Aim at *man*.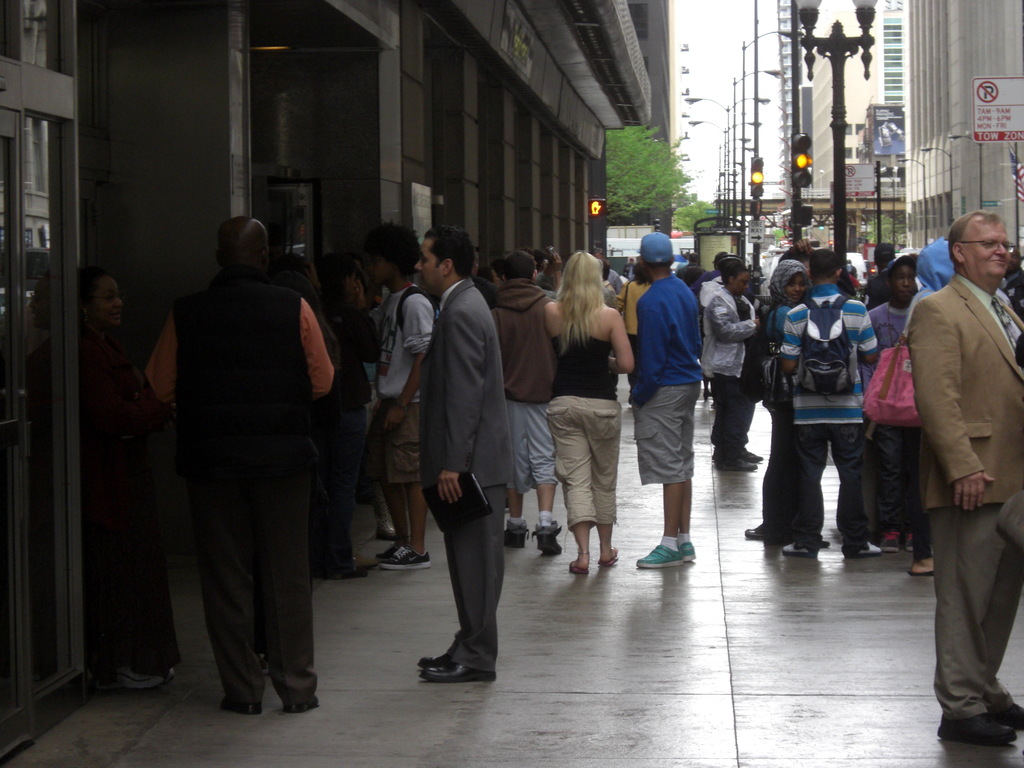
Aimed at rect(776, 248, 886, 557).
